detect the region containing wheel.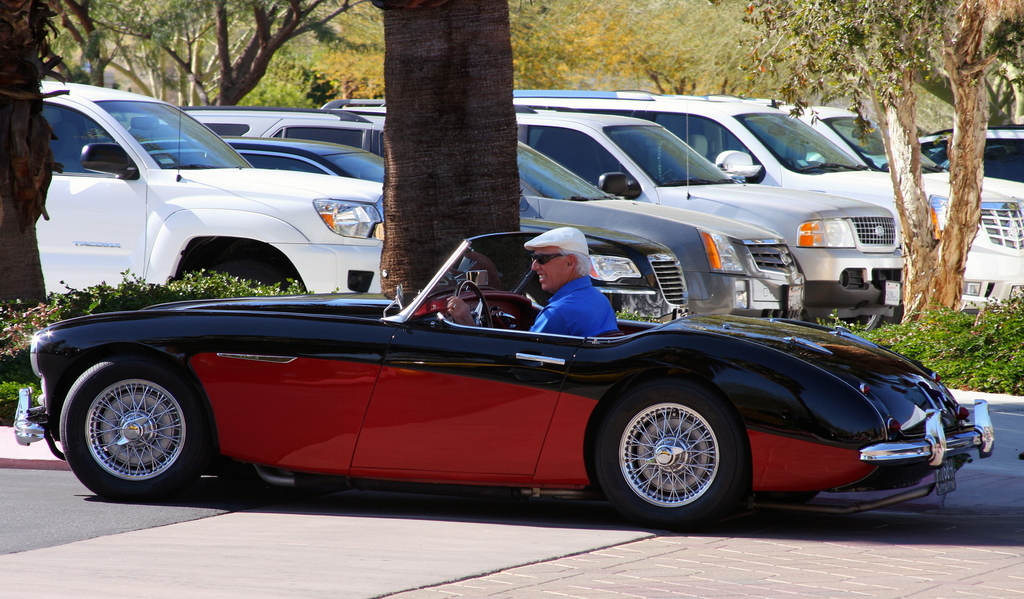
<box>605,391,745,520</box>.
